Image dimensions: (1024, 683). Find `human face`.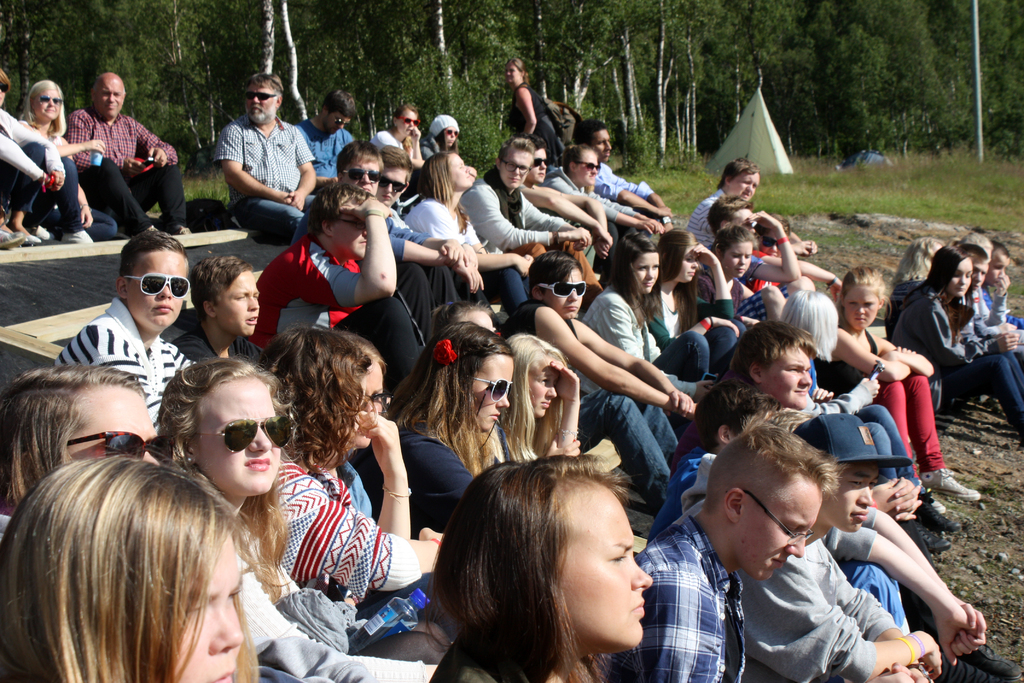
x1=450, y1=152, x2=470, y2=188.
